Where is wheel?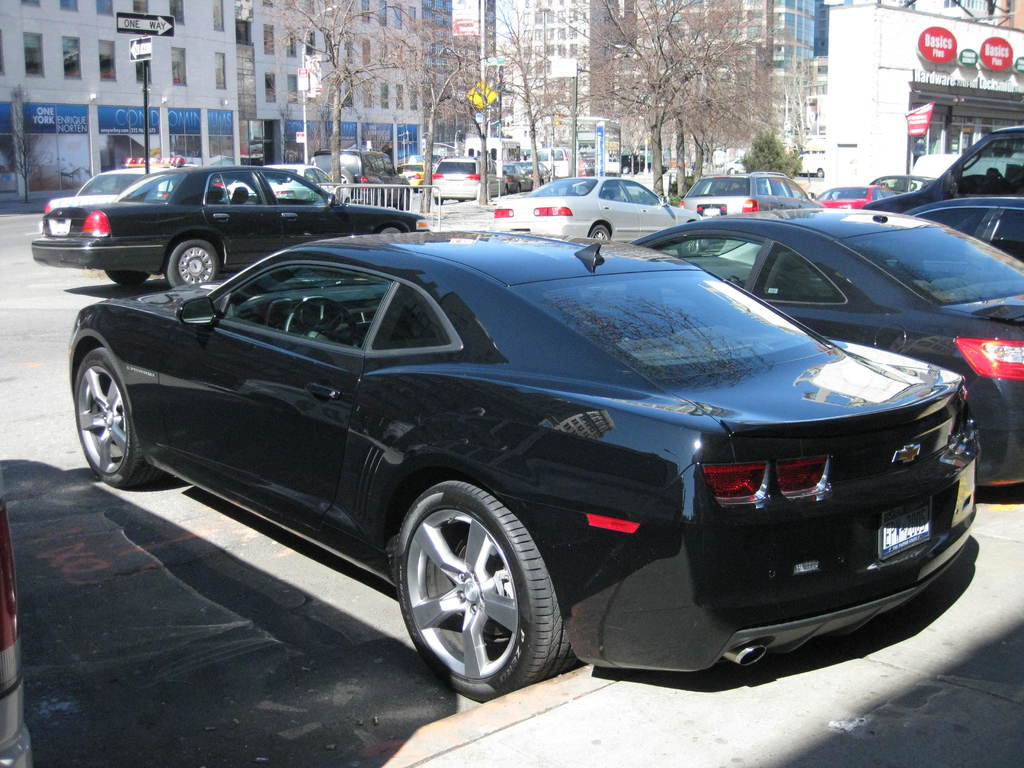
<region>415, 184, 424, 195</region>.
